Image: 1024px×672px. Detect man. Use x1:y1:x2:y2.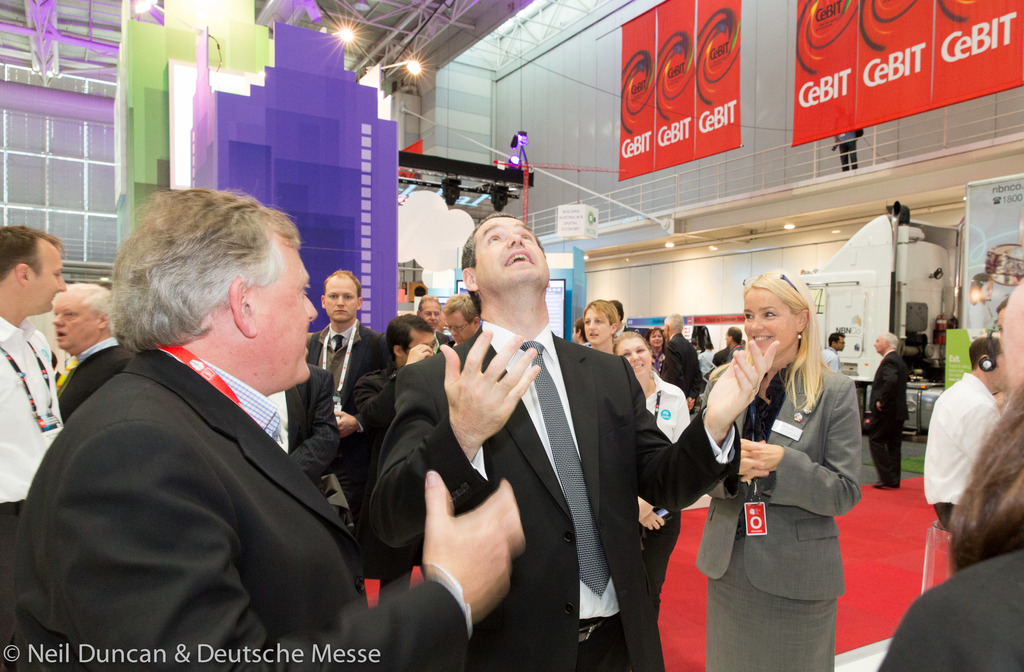
719:321:749:370.
